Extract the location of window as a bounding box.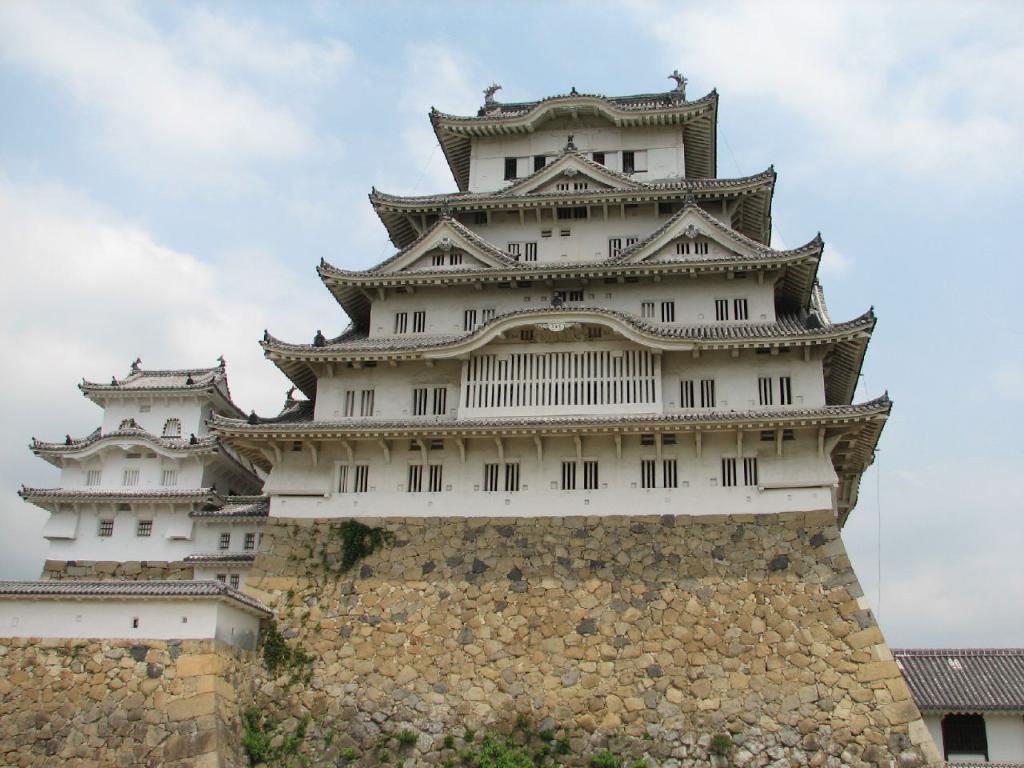
bbox=[506, 241, 534, 262].
